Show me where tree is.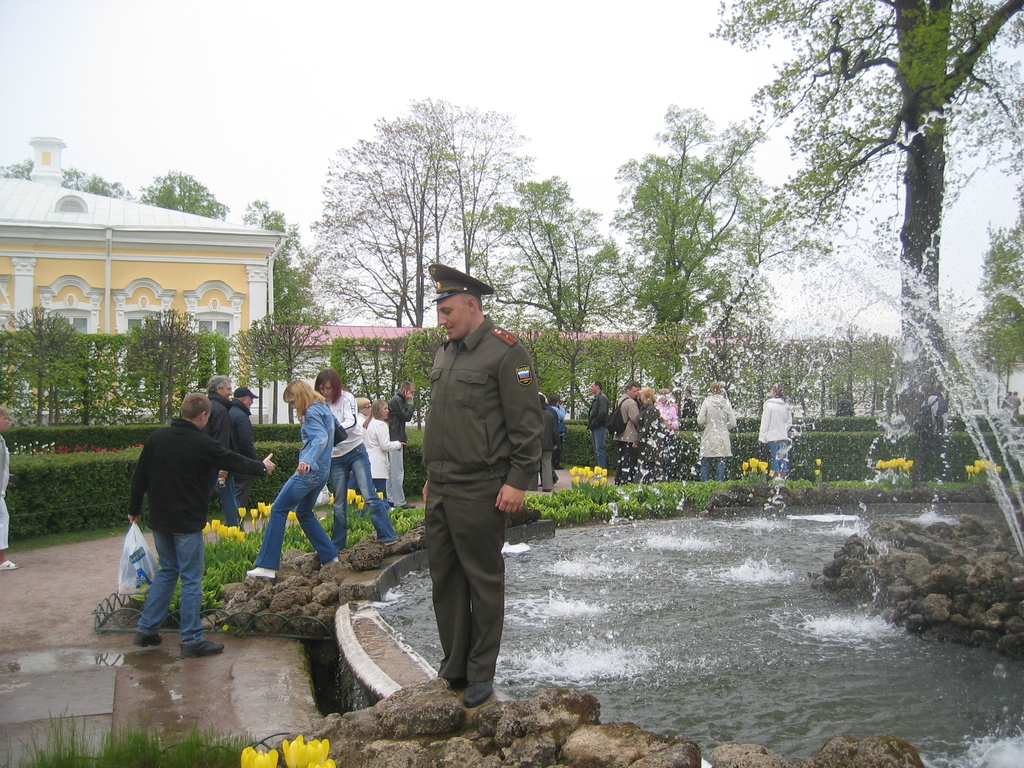
tree is at (451,172,618,347).
